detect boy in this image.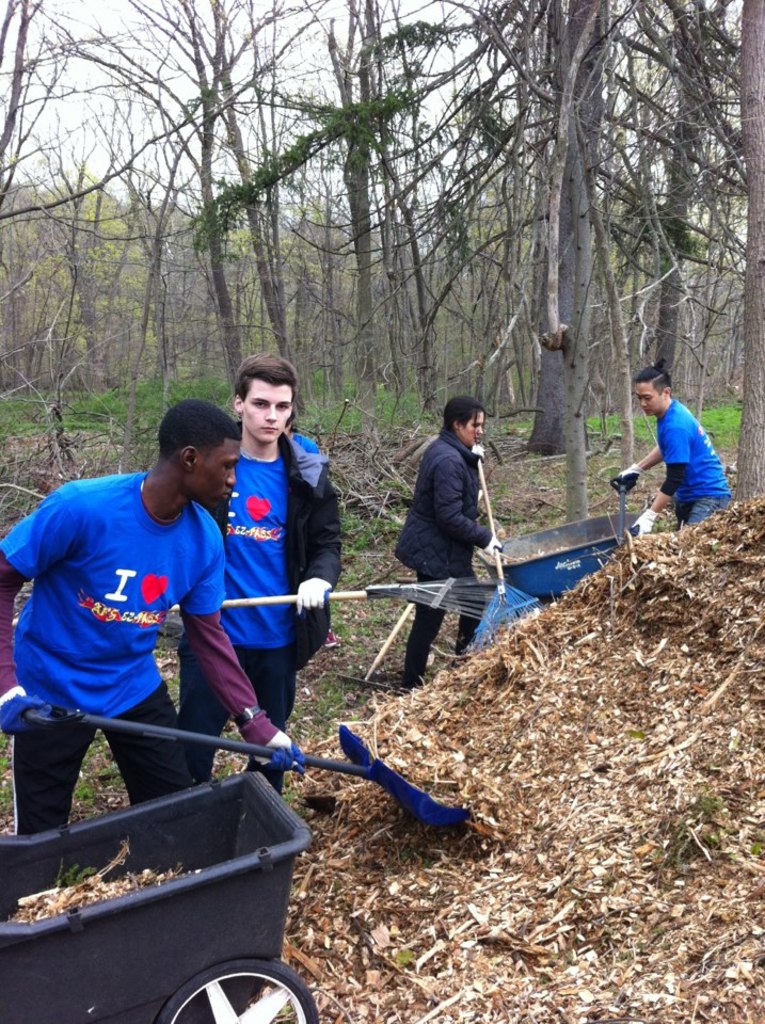
Detection: <box>0,390,306,842</box>.
